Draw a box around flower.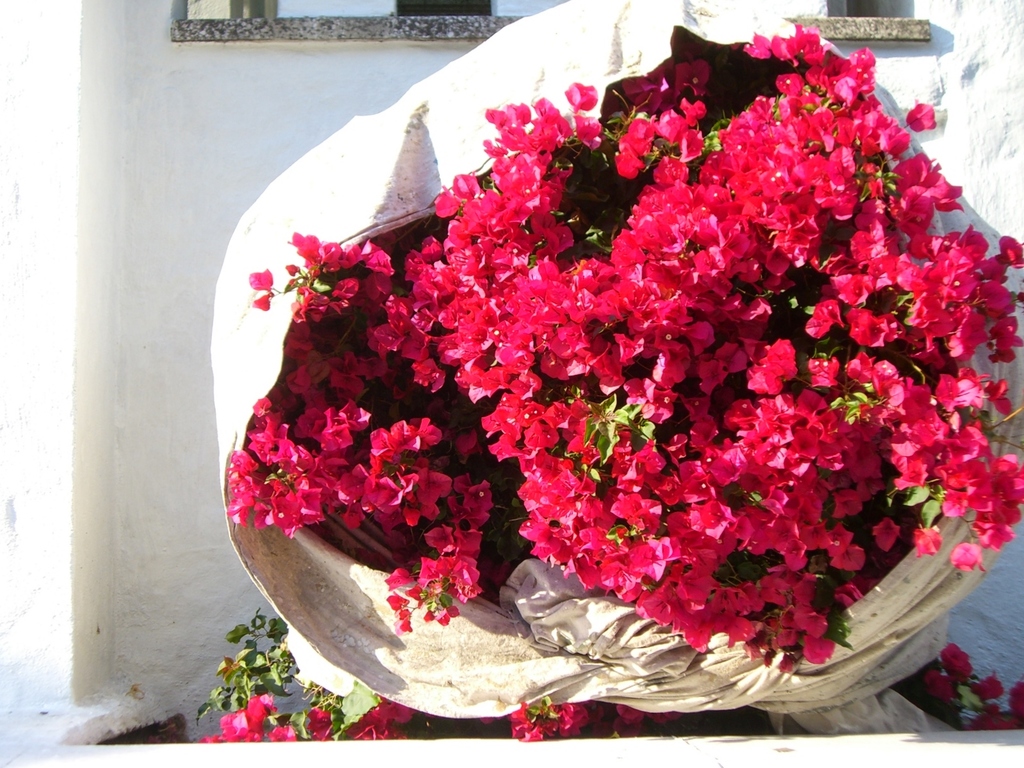
select_region(474, 387, 591, 475).
